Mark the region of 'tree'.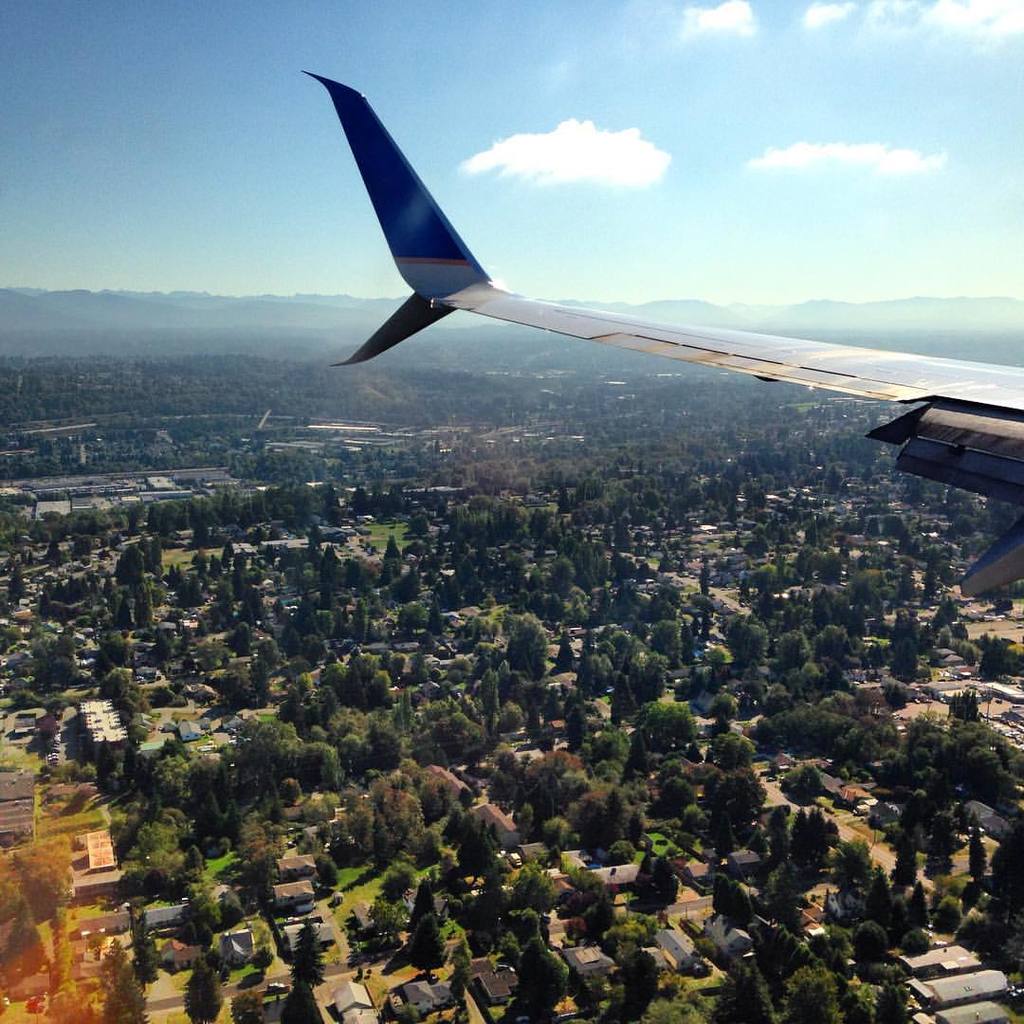
Region: region(176, 956, 230, 1023).
